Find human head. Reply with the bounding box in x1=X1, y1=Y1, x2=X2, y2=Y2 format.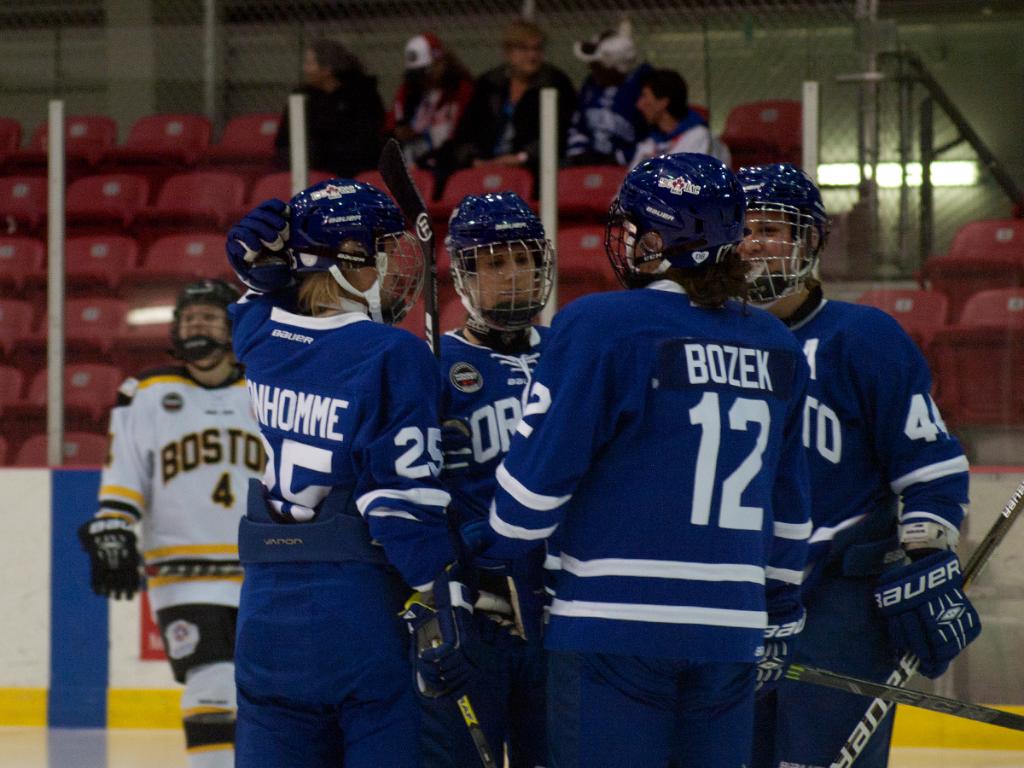
x1=631, y1=69, x2=692, y2=128.
